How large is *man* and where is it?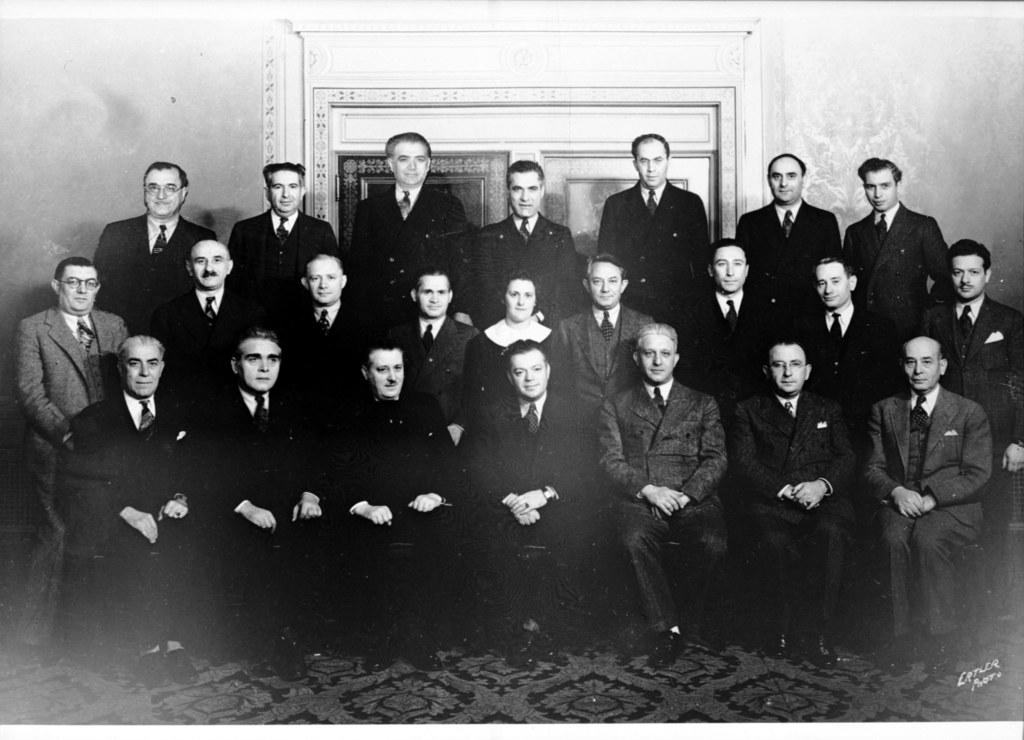
Bounding box: [97,163,214,322].
